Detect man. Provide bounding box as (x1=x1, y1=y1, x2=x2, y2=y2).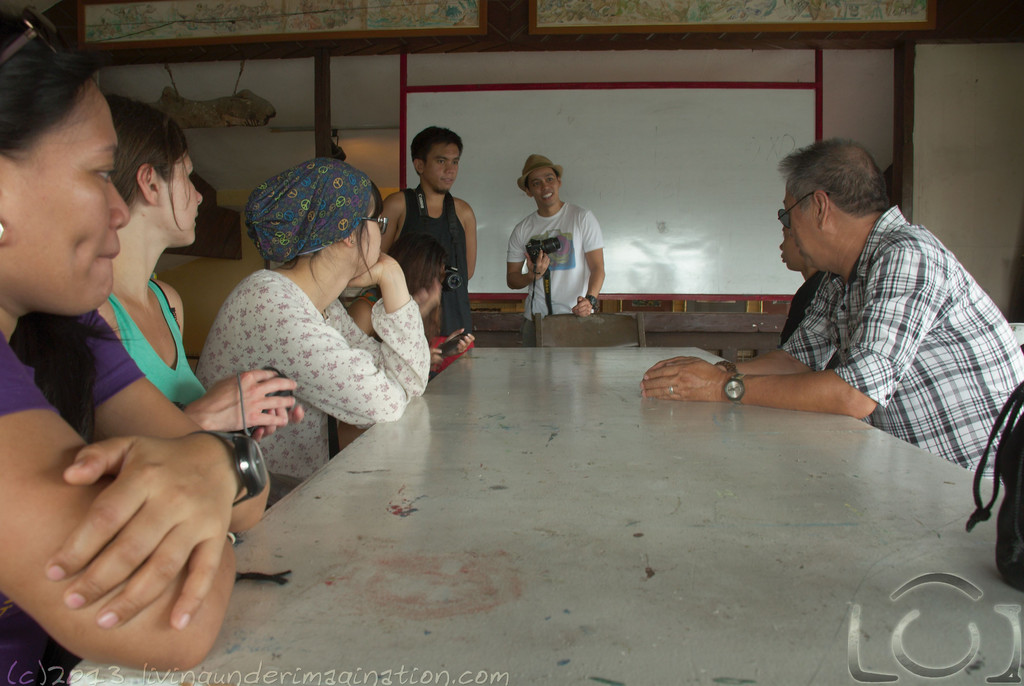
(x1=696, y1=131, x2=1005, y2=470).
